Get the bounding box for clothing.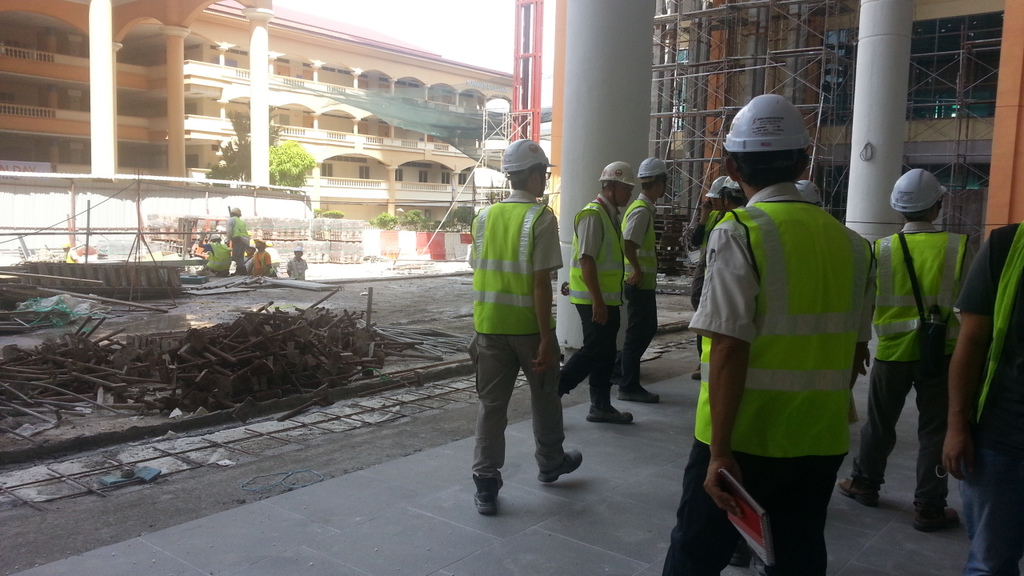
<region>687, 207, 717, 347</region>.
